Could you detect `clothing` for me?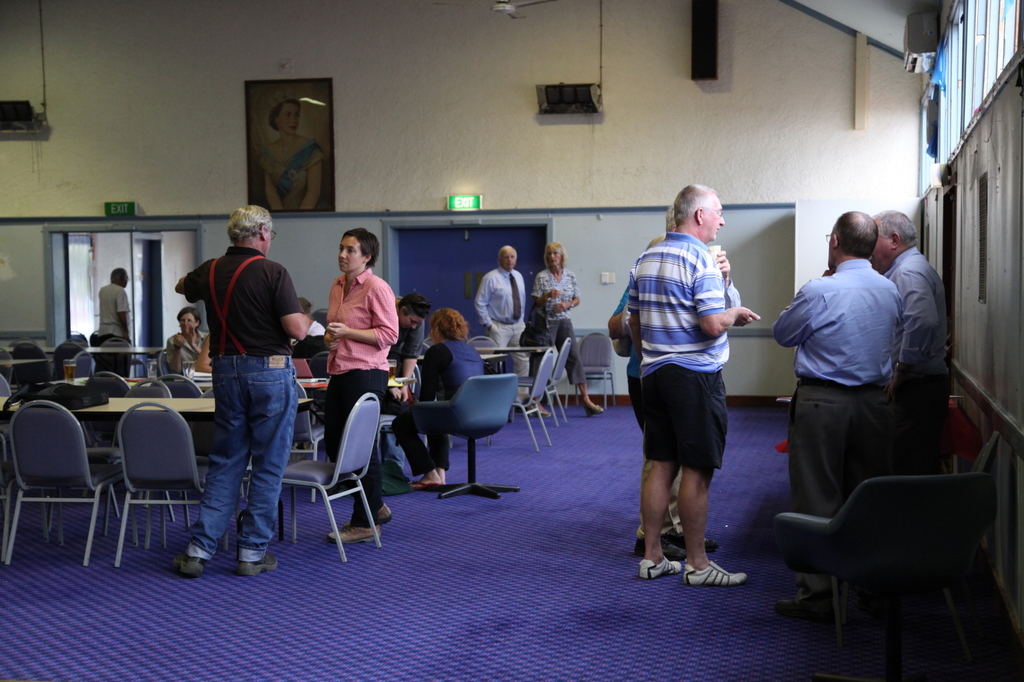
Detection result: [322, 264, 402, 523].
